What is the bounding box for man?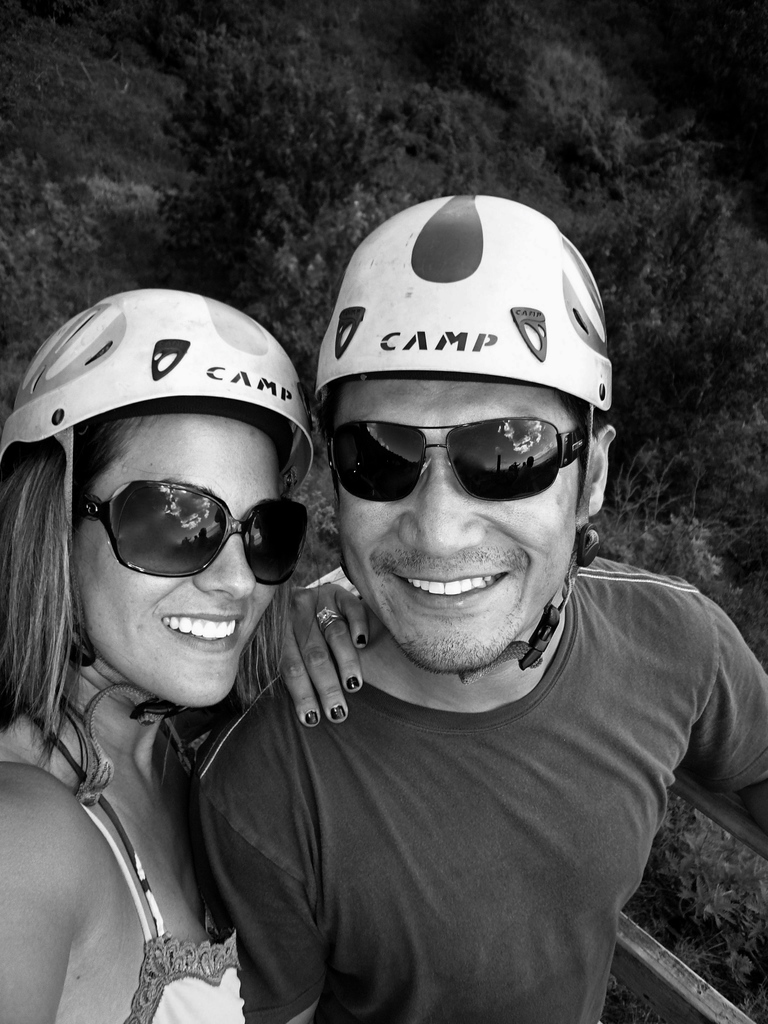
select_region(203, 203, 767, 1023).
